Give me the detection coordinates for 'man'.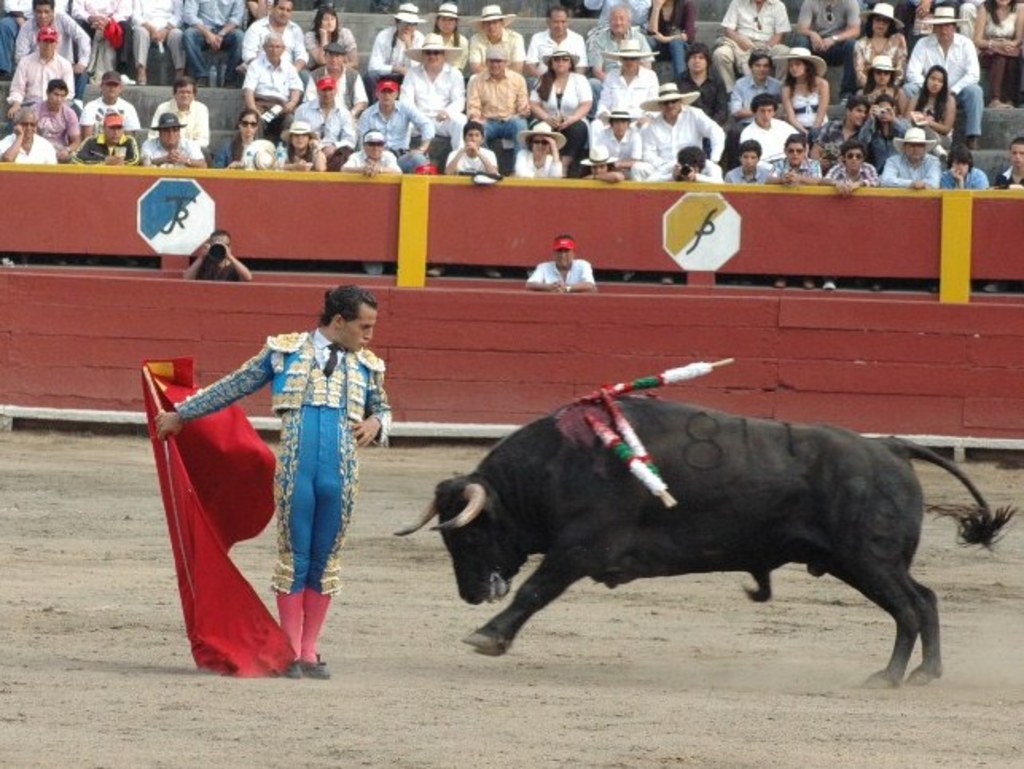
crop(795, 0, 857, 100).
